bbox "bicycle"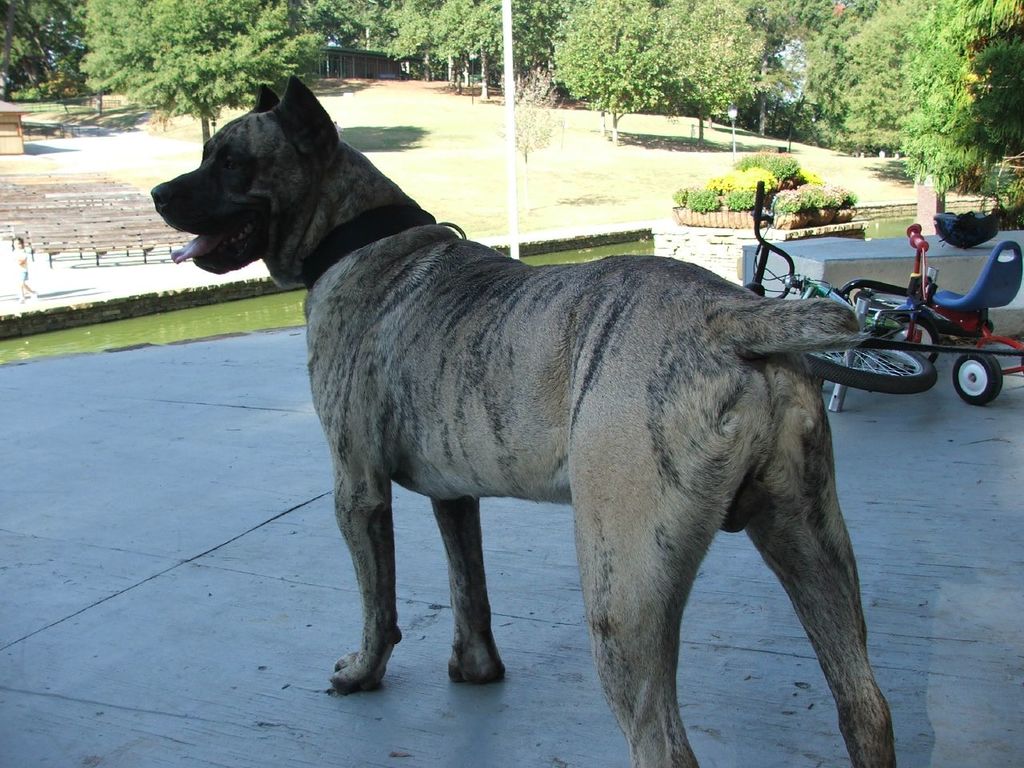
x1=850 y1=226 x2=1023 y2=390
